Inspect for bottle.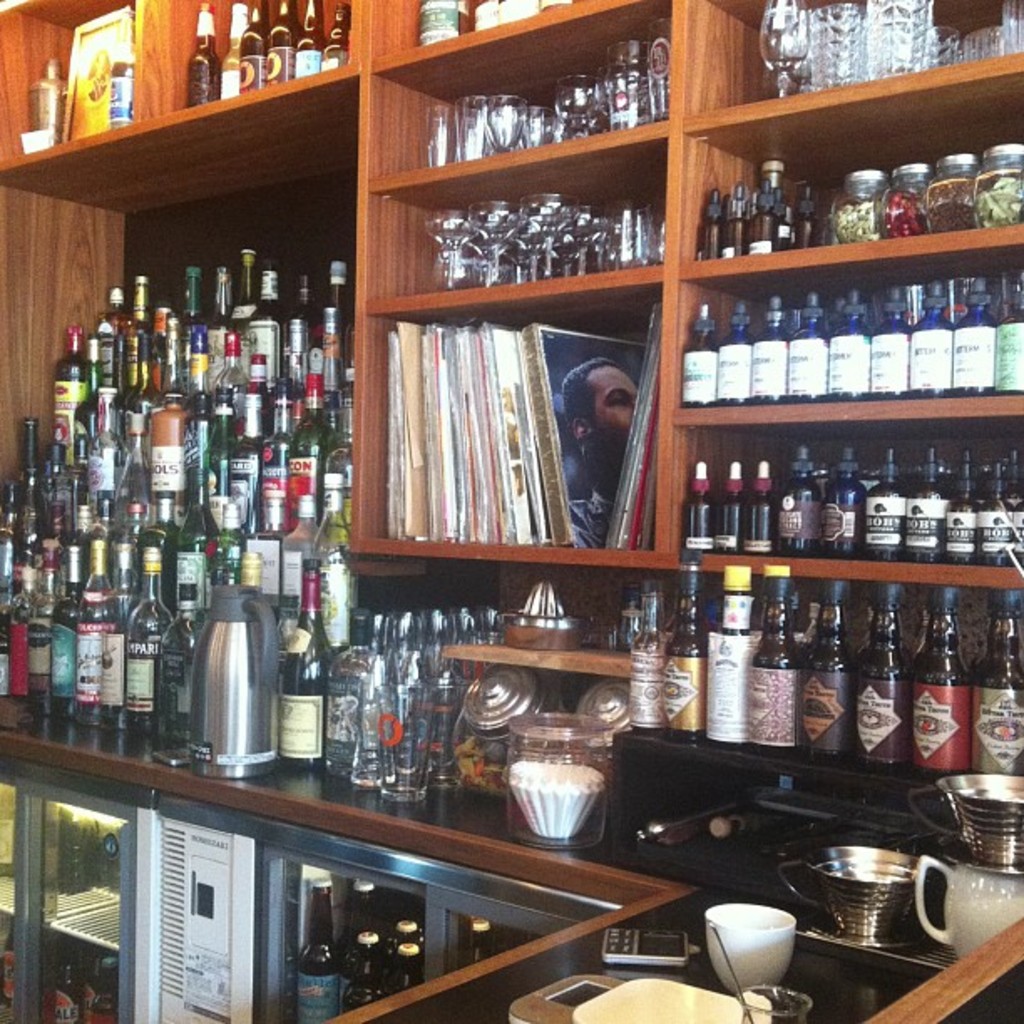
Inspection: [818,154,893,244].
